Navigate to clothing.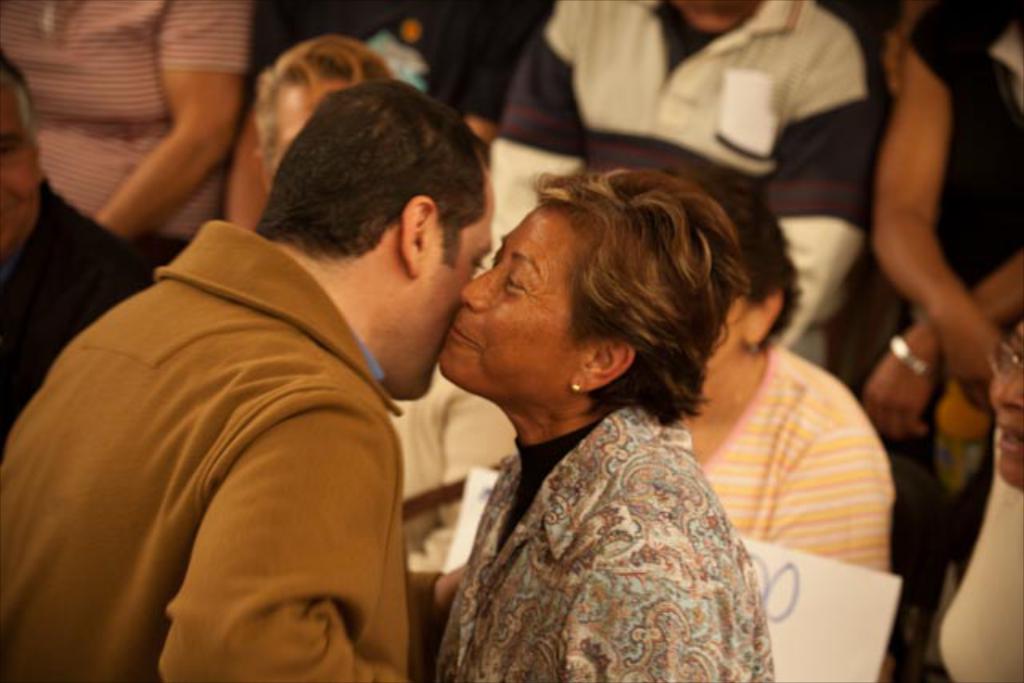
Navigation target: left=0, top=214, right=443, bottom=681.
